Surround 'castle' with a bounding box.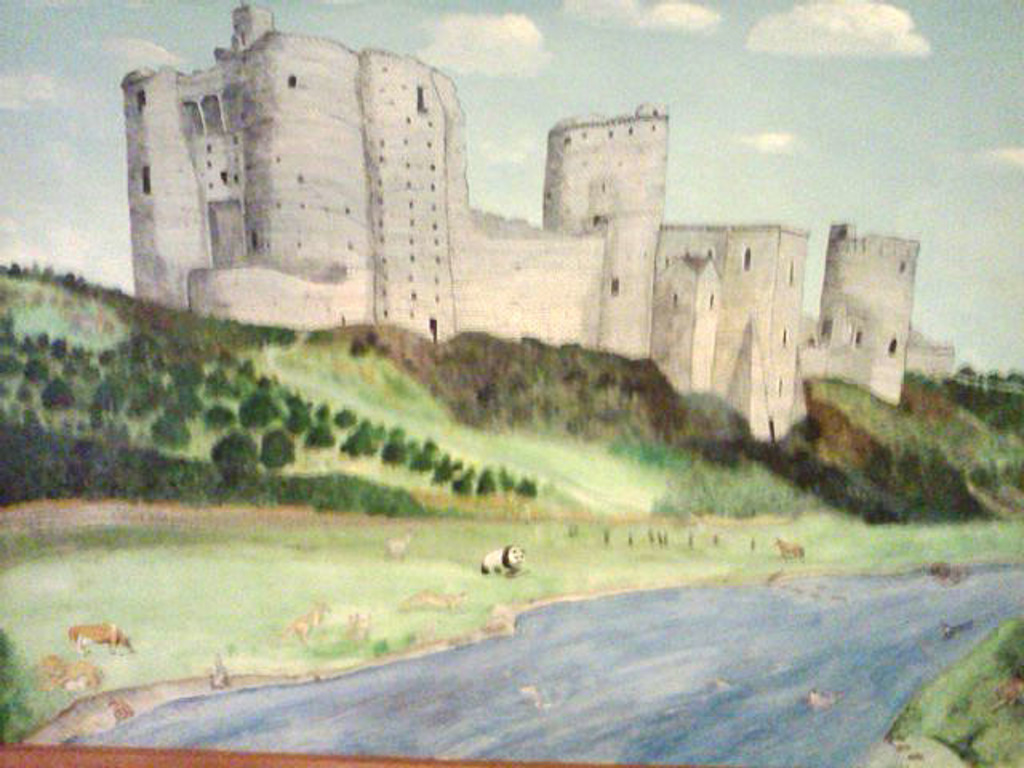
Rect(115, 0, 952, 443).
